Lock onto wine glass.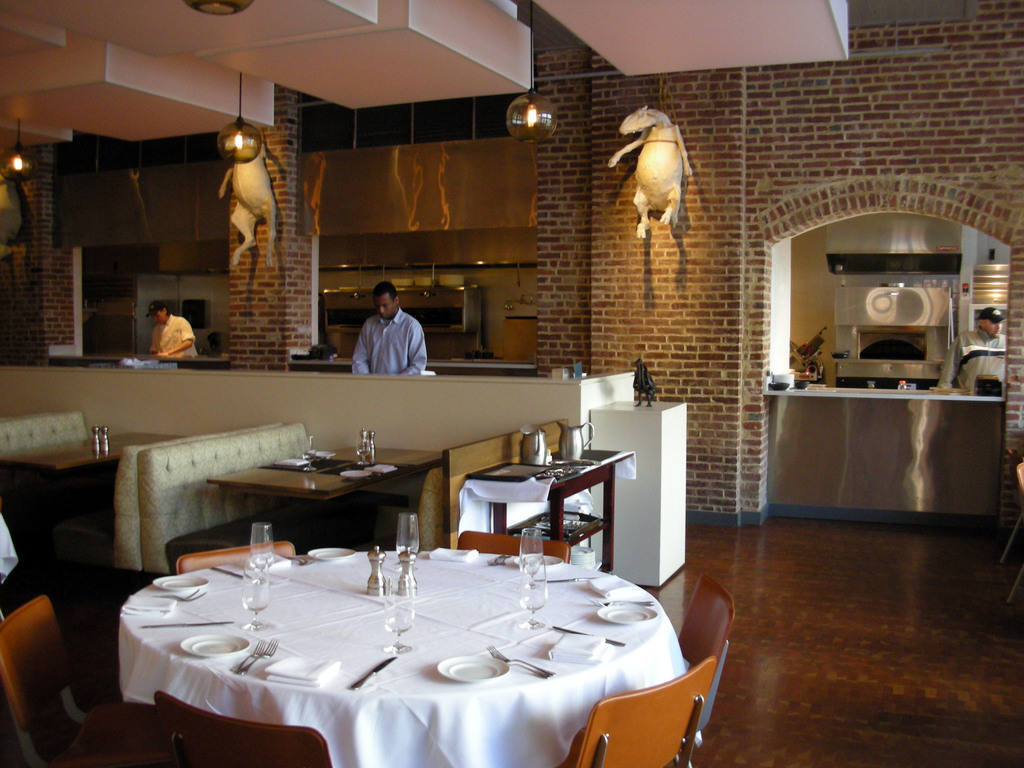
Locked: l=517, t=572, r=549, b=625.
